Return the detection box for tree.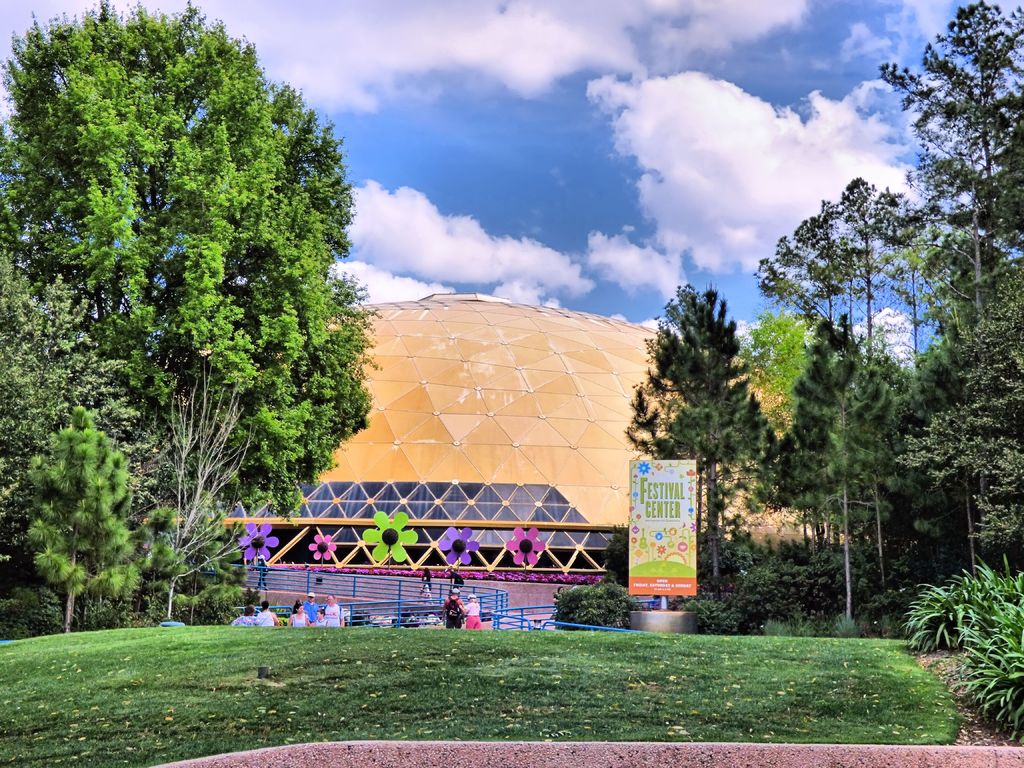
bbox=[14, 16, 371, 612].
